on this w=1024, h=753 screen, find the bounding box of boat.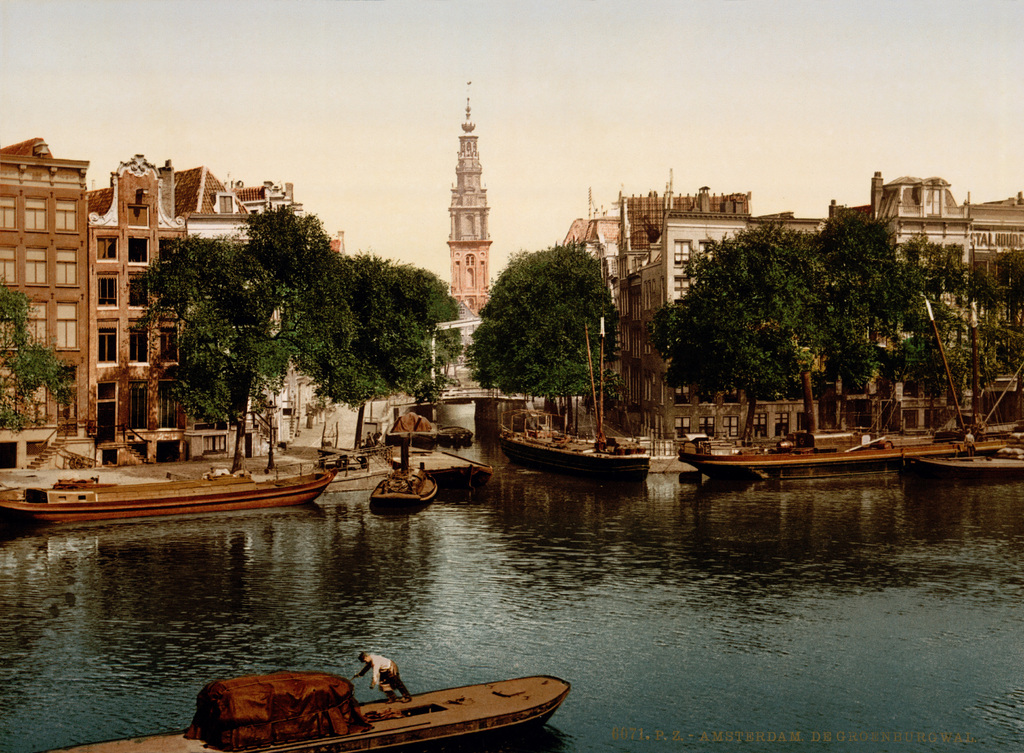
Bounding box: [0, 454, 346, 530].
